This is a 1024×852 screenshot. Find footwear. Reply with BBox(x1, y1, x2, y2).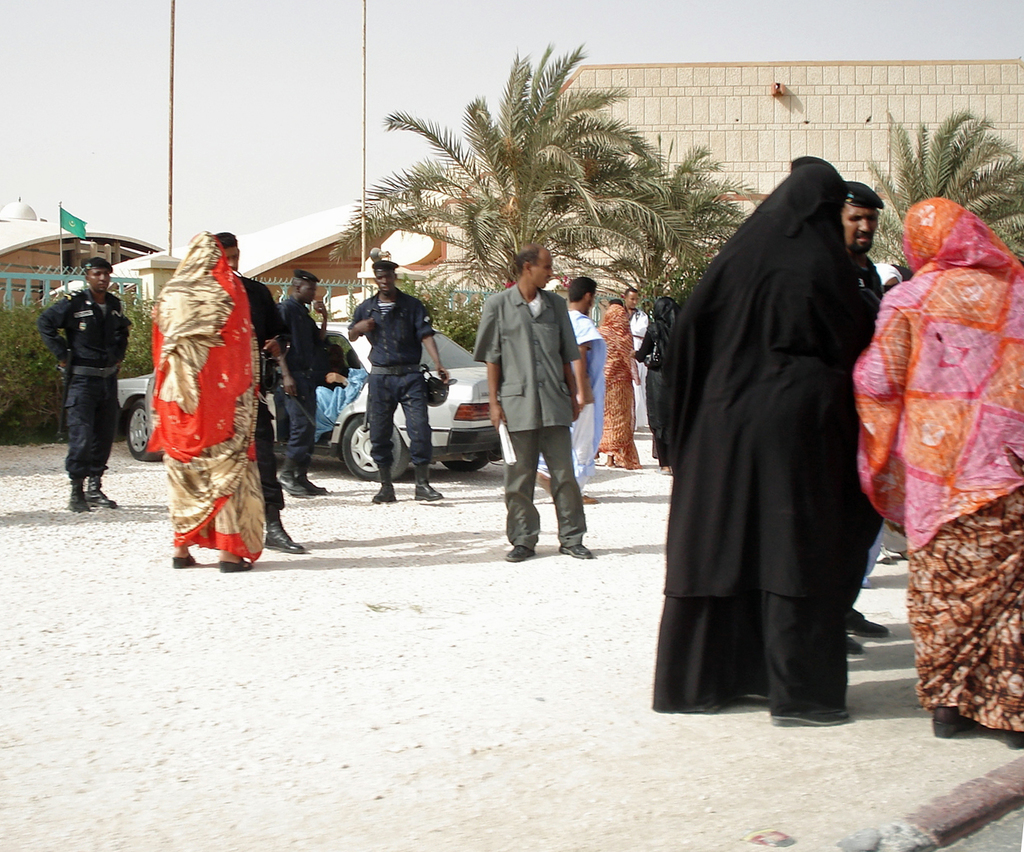
BBox(67, 478, 91, 511).
